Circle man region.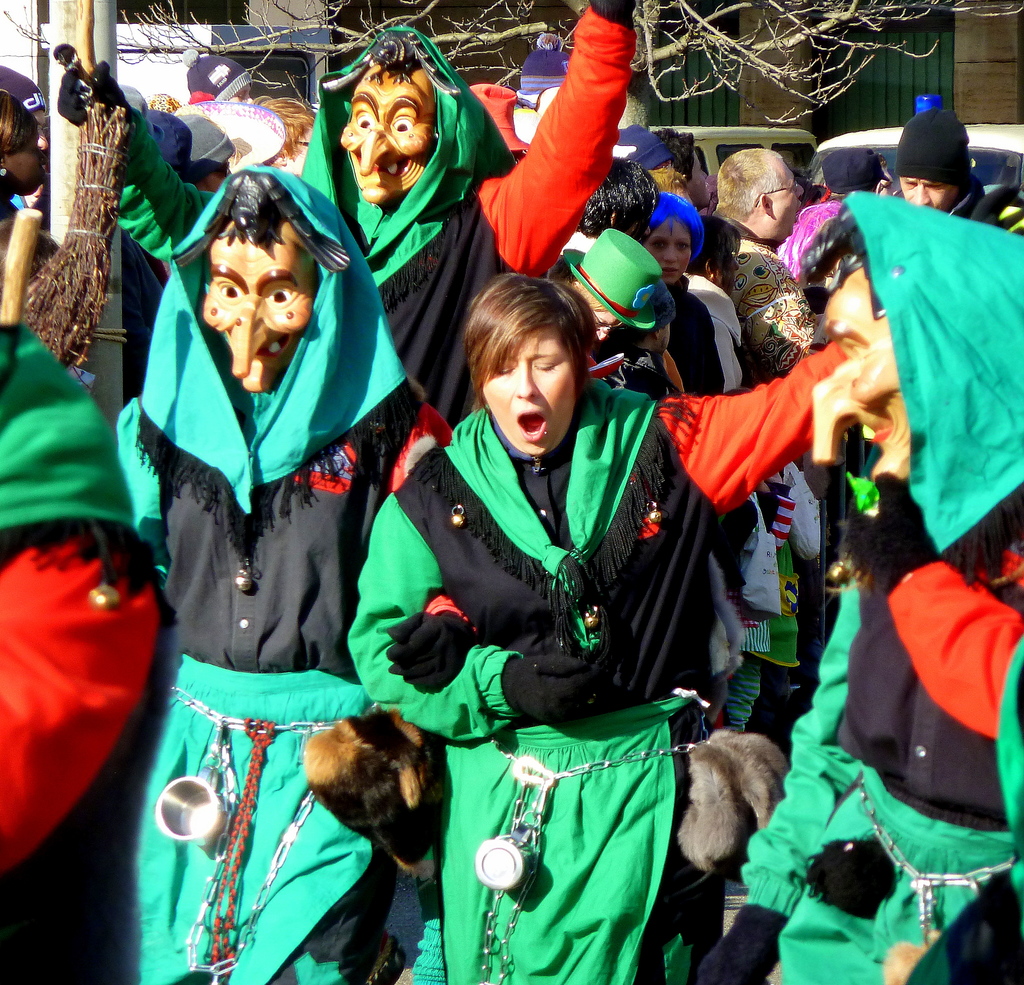
Region: (542,224,658,387).
